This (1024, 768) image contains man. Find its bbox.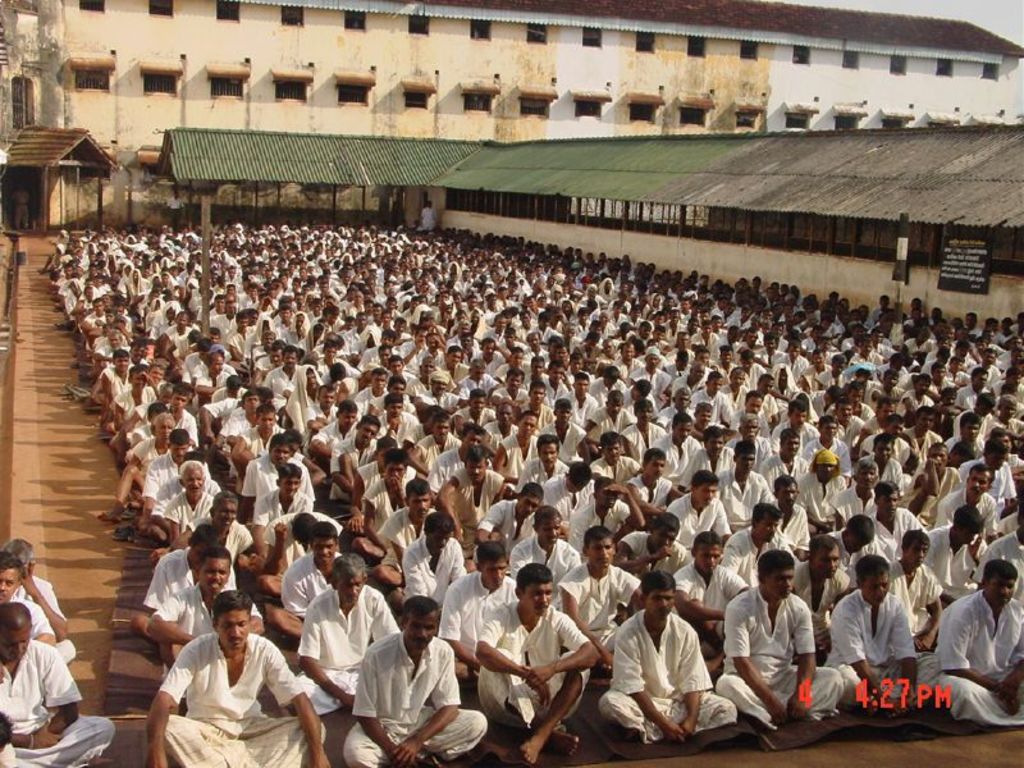
x1=489, y1=371, x2=530, y2=411.
